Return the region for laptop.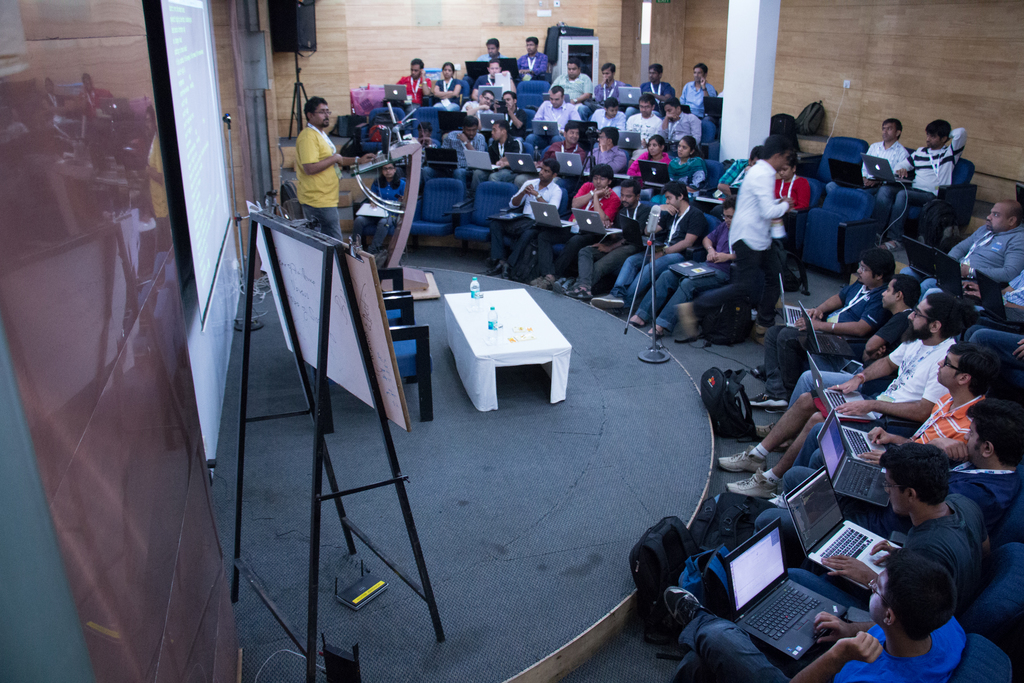
x1=808 y1=352 x2=875 y2=418.
